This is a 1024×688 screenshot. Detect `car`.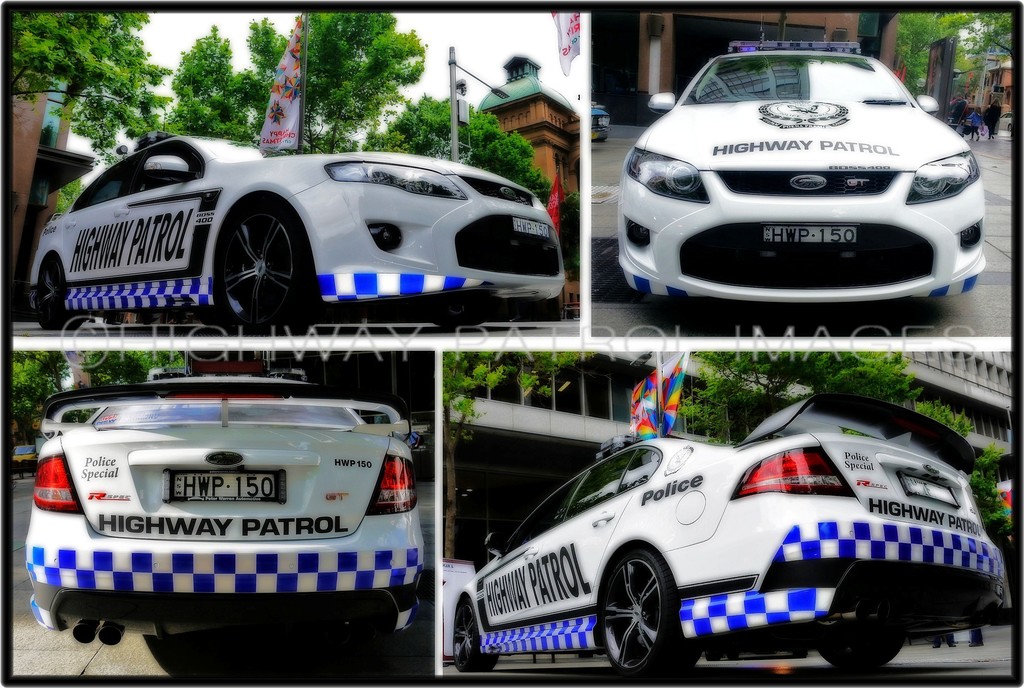
(29, 132, 572, 336).
